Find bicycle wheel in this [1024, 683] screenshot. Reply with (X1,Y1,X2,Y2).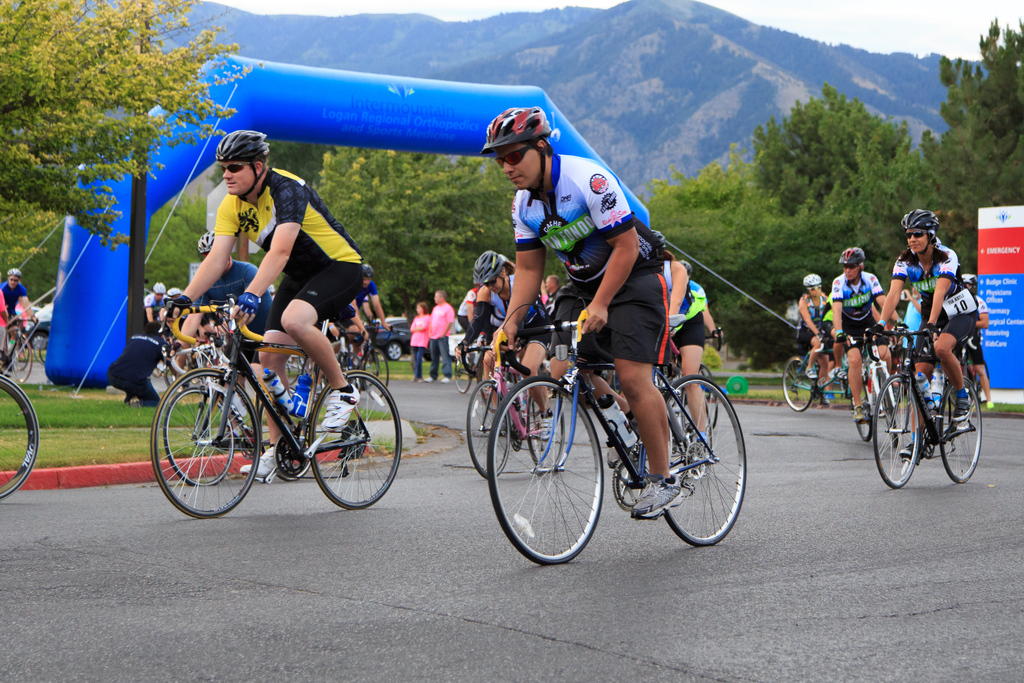
(494,380,618,570).
